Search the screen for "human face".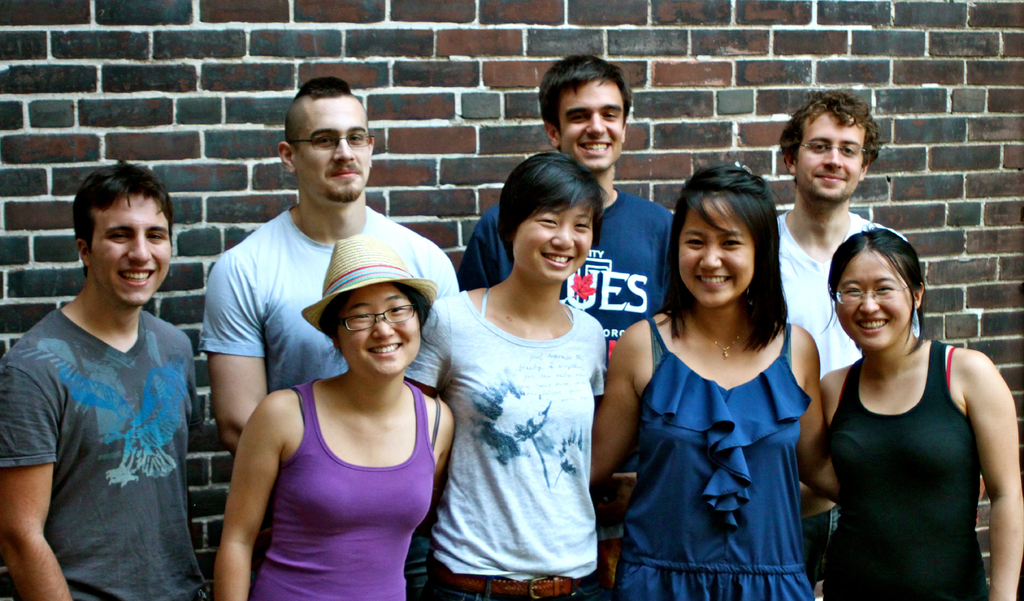
Found at {"x1": 830, "y1": 254, "x2": 911, "y2": 354}.
